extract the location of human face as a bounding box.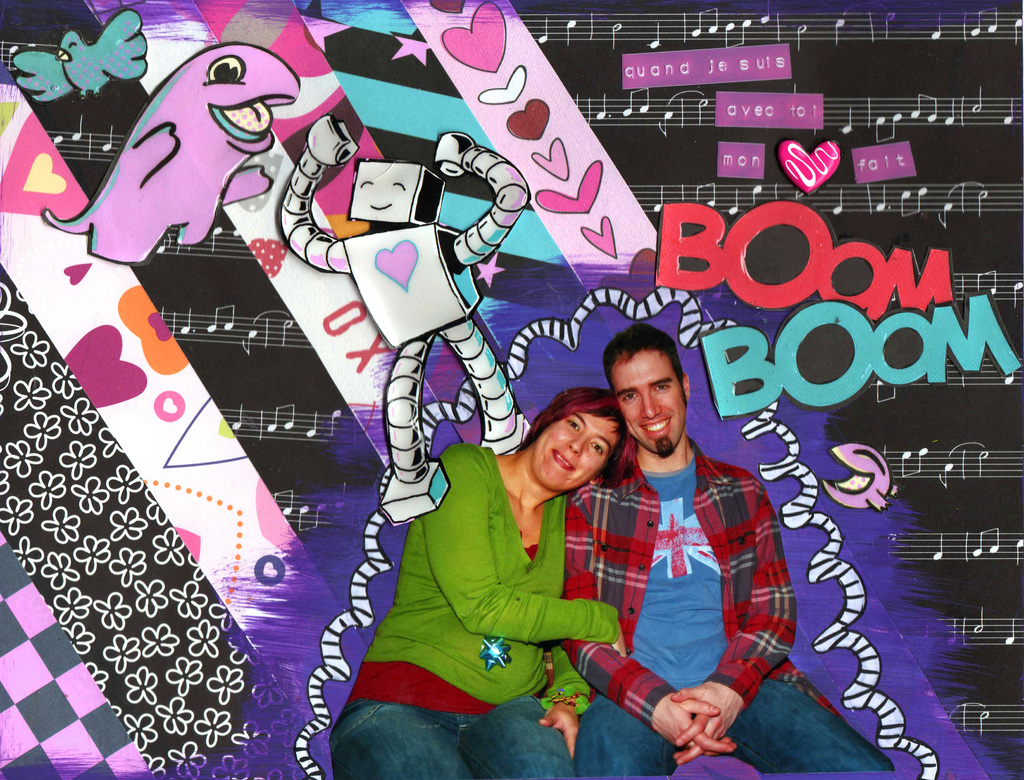
[left=534, top=413, right=623, bottom=495].
